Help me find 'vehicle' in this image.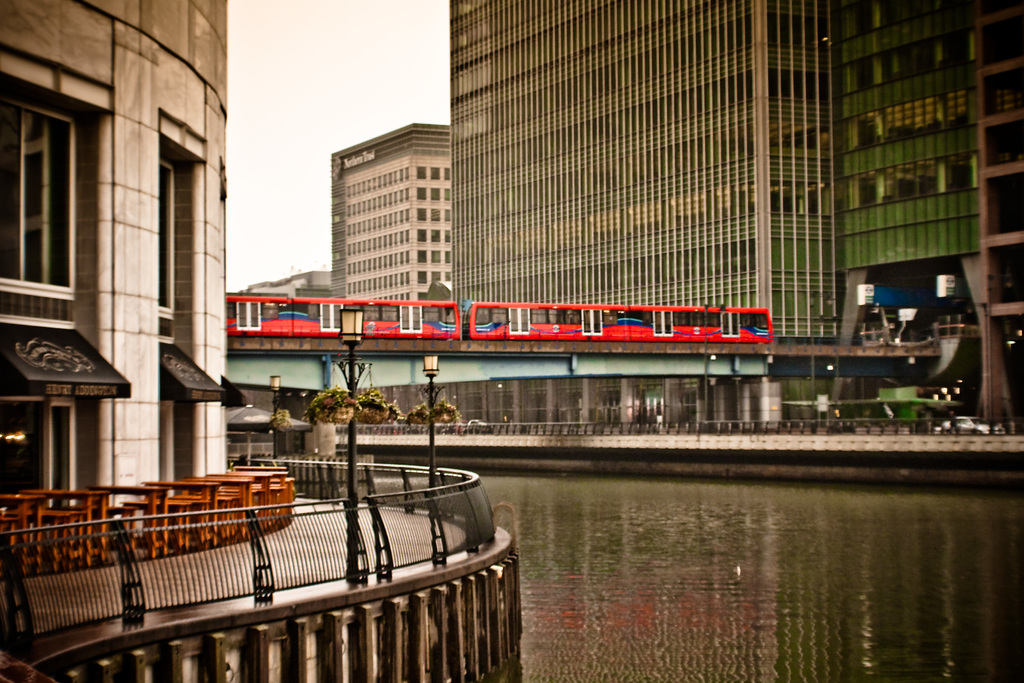
Found it: bbox=(218, 297, 773, 346).
